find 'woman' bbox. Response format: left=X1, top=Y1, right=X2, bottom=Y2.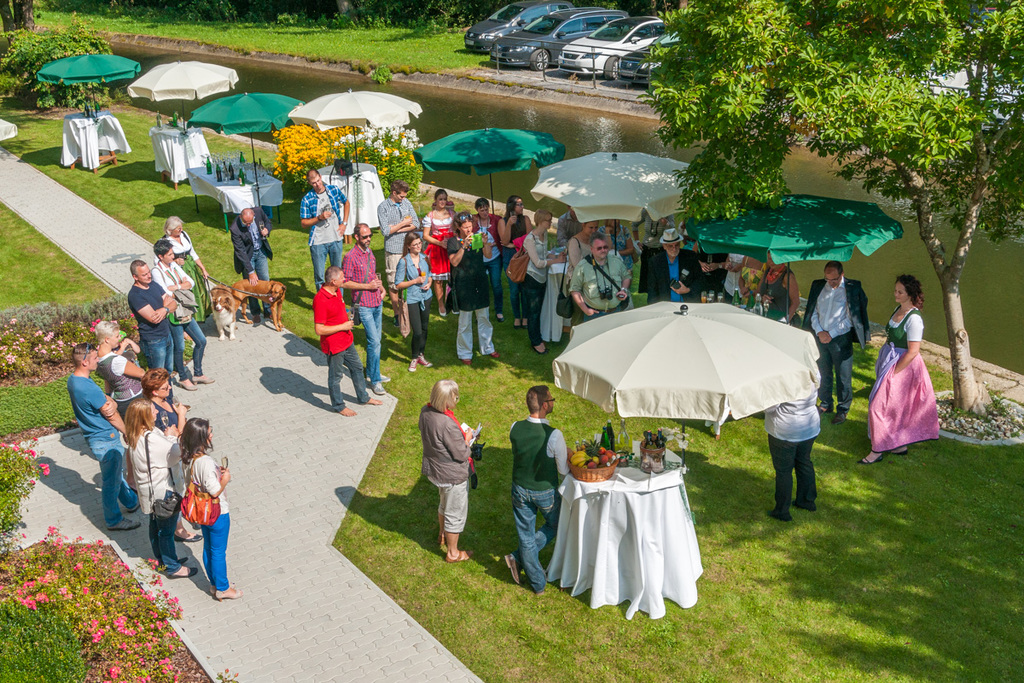
left=736, top=251, right=765, bottom=311.
